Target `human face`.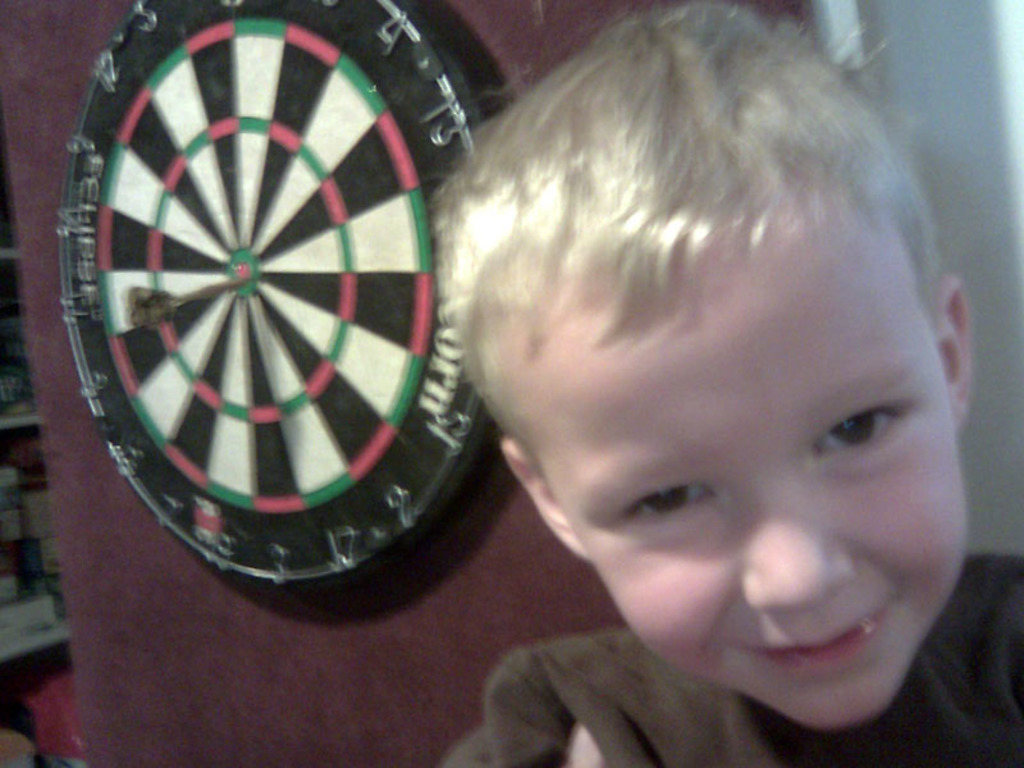
Target region: detection(495, 191, 972, 727).
